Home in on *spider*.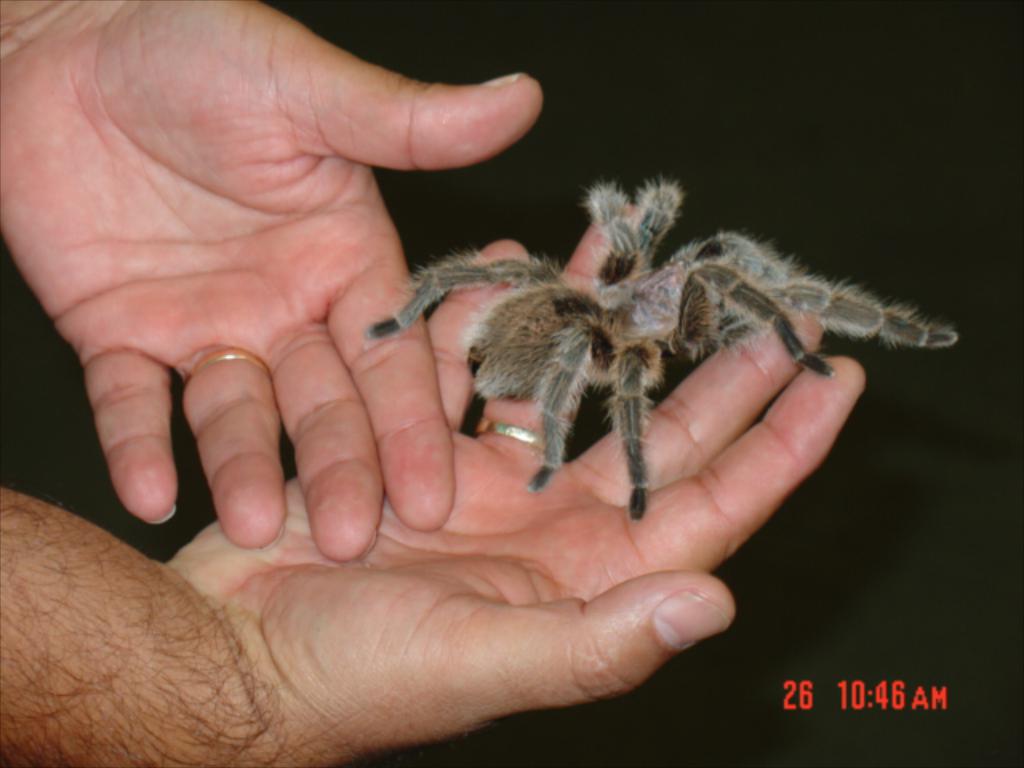
Homed in at [x1=362, y1=170, x2=965, y2=520].
